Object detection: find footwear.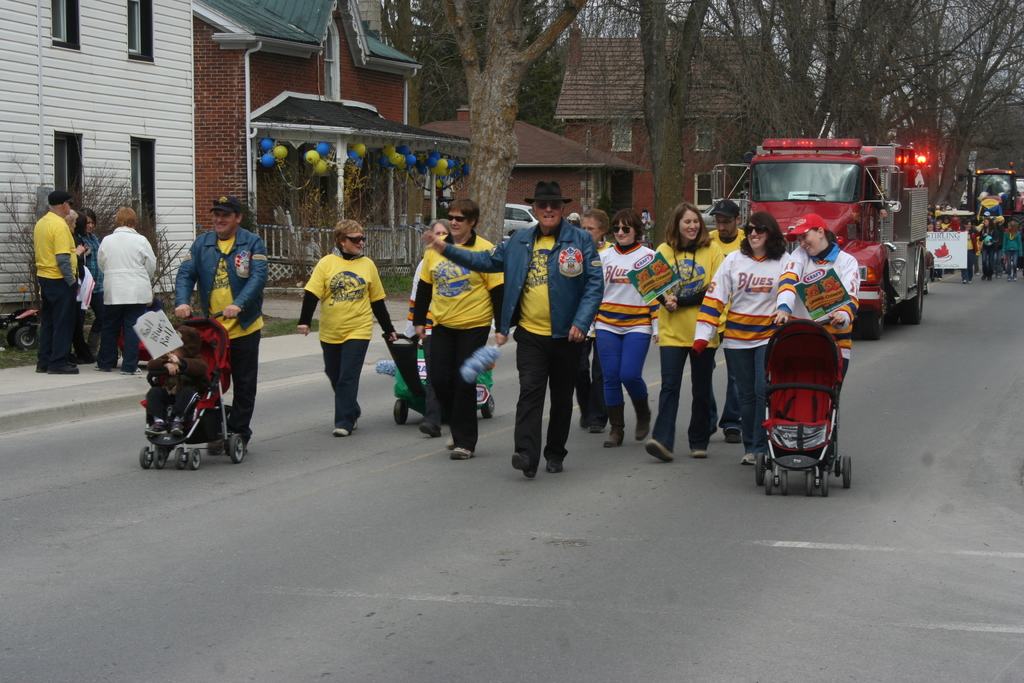
743, 451, 764, 465.
